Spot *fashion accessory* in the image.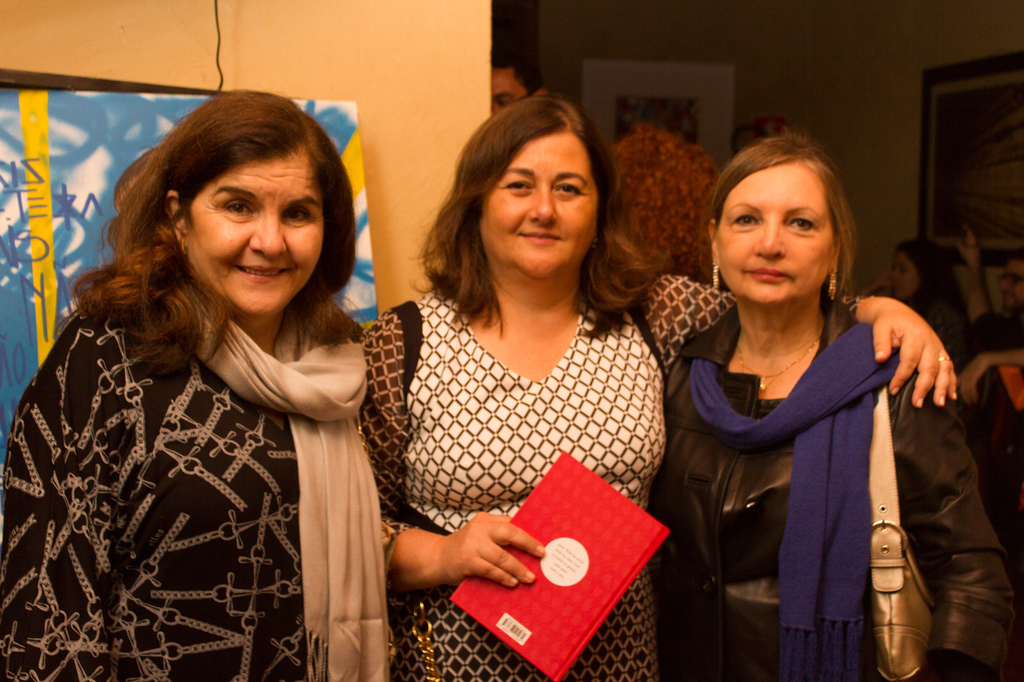
*fashion accessory* found at pyautogui.locateOnScreen(869, 385, 939, 681).
